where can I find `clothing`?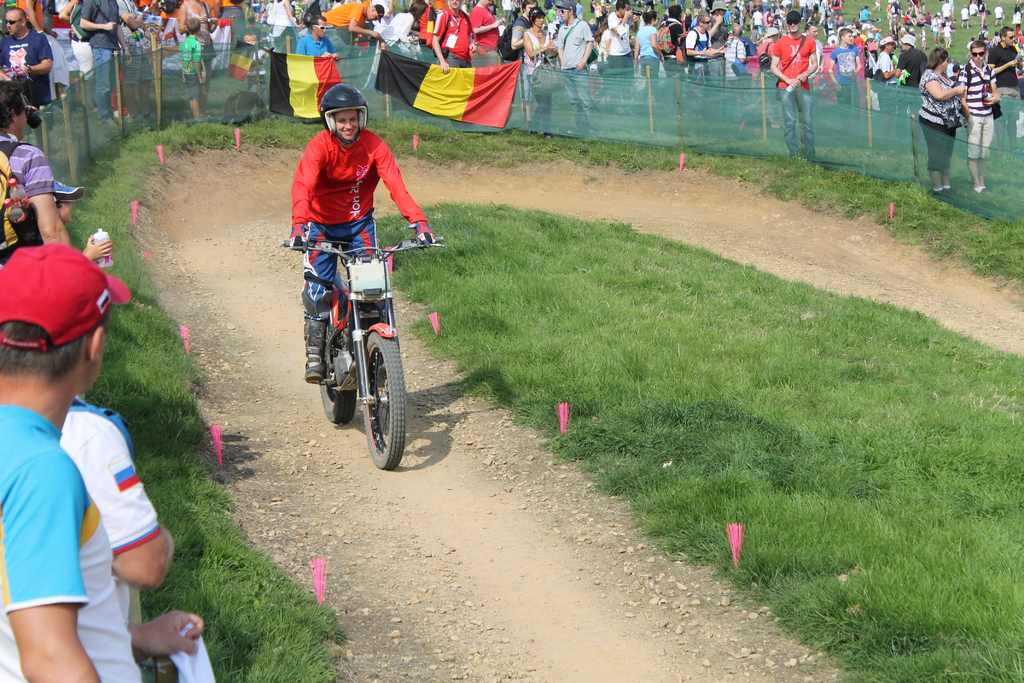
You can find it at bbox=[187, 3, 218, 63].
